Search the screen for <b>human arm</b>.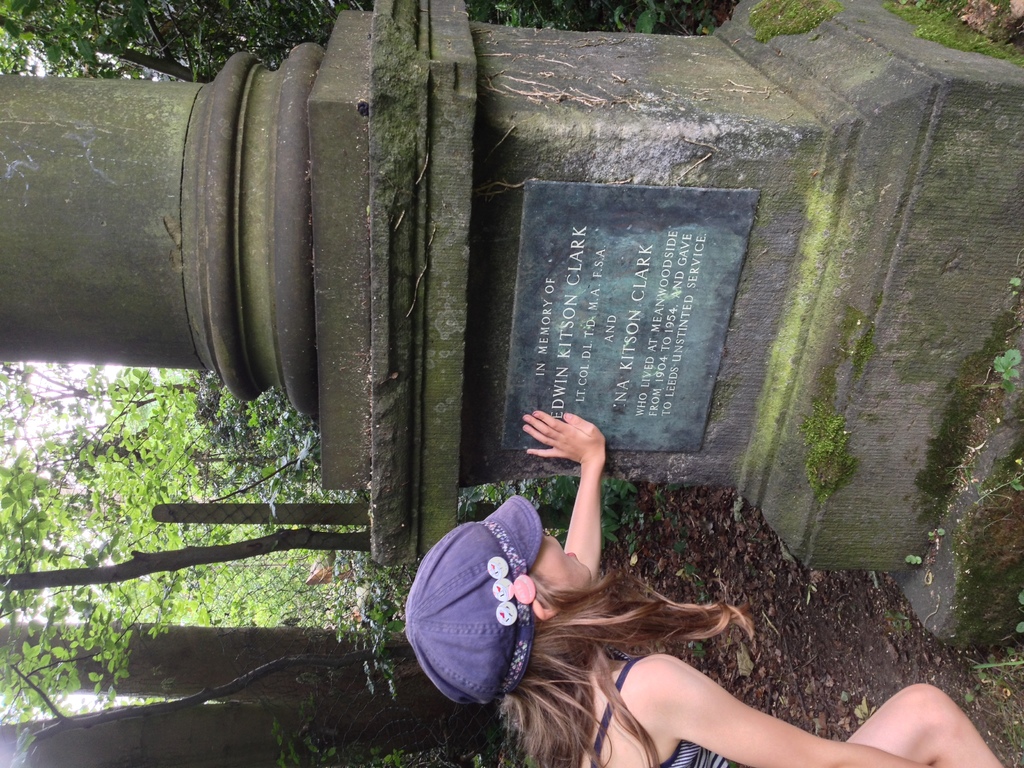
Found at (548,436,617,614).
